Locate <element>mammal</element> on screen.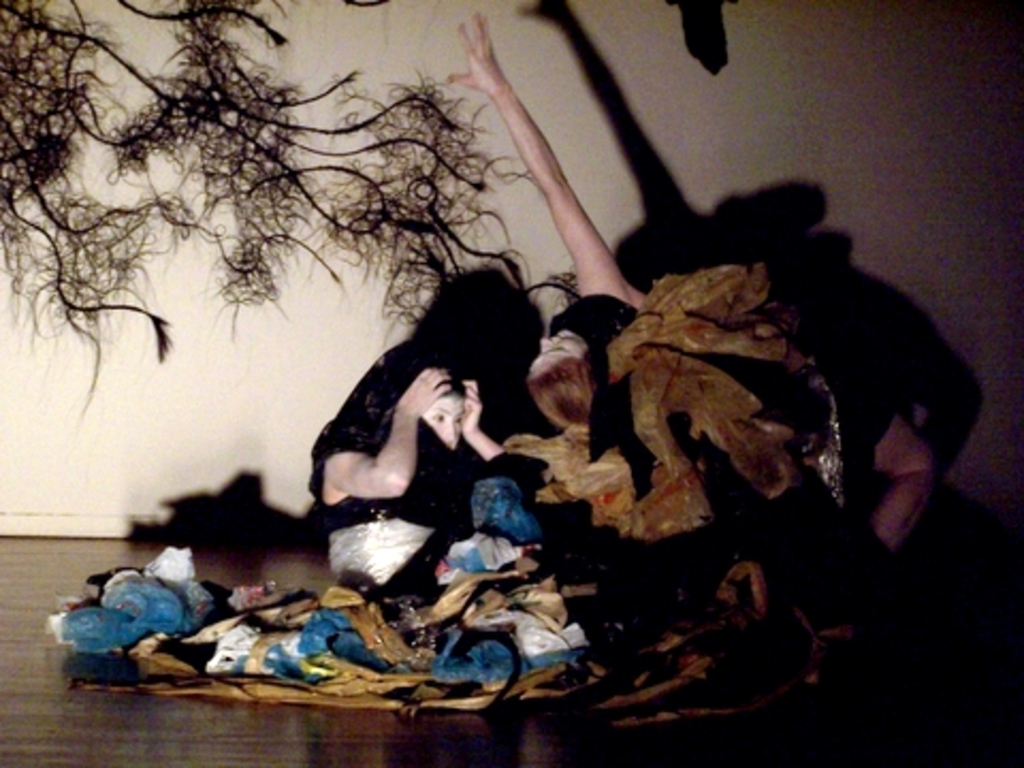
On screen at detection(446, 17, 794, 540).
